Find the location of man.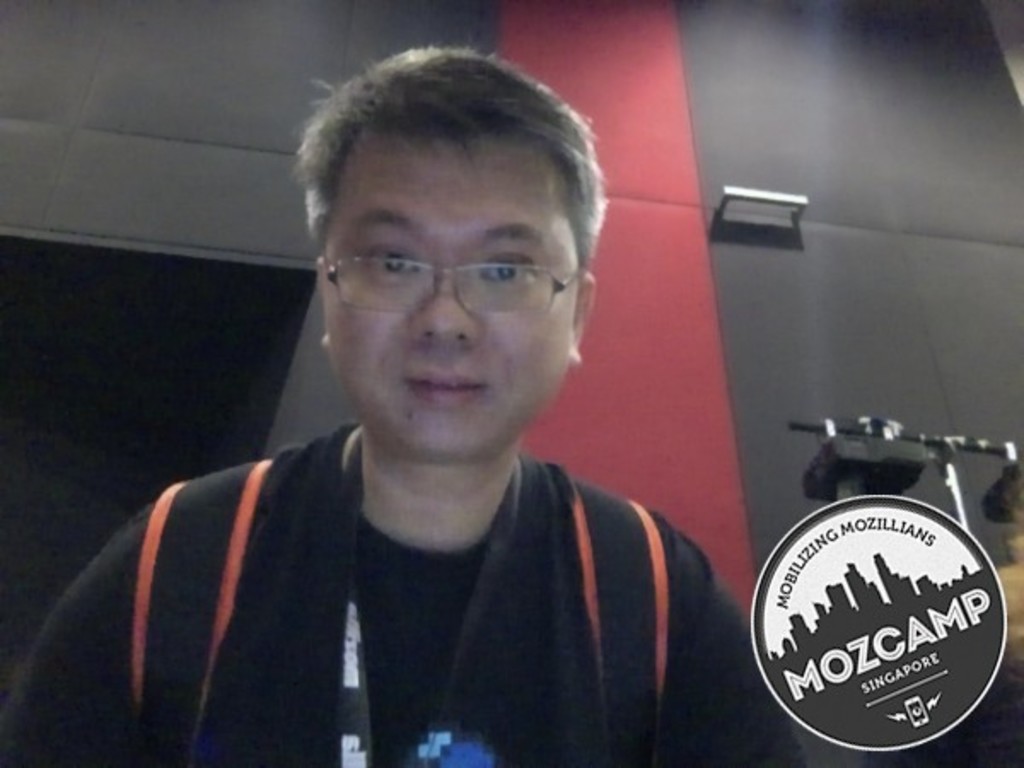
Location: 0 48 800 766.
